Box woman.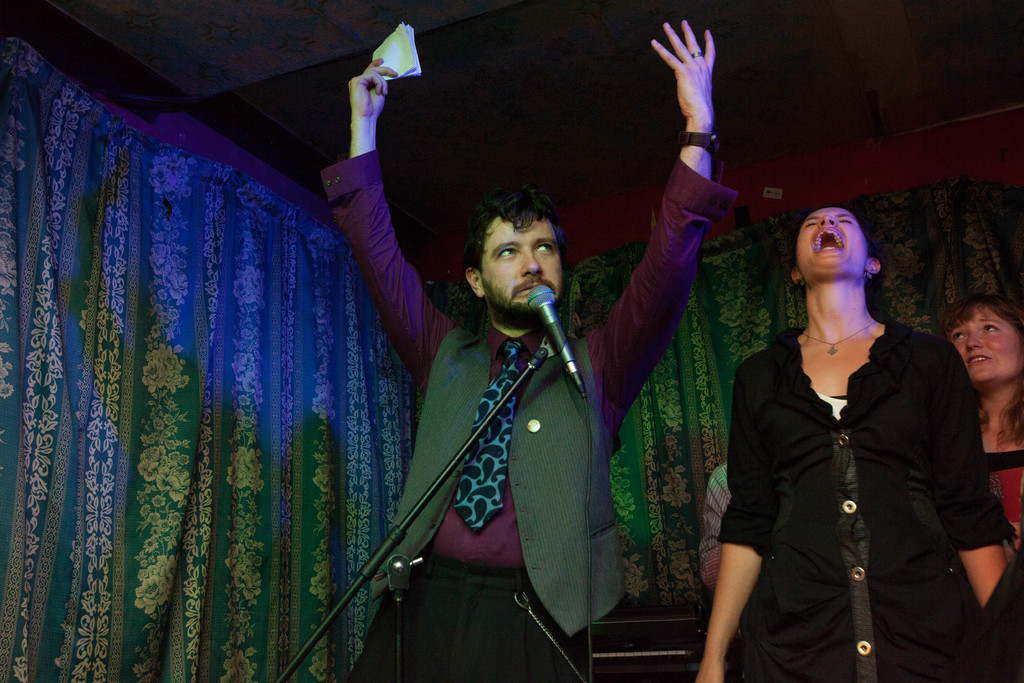
pyautogui.locateOnScreen(932, 298, 1023, 566).
